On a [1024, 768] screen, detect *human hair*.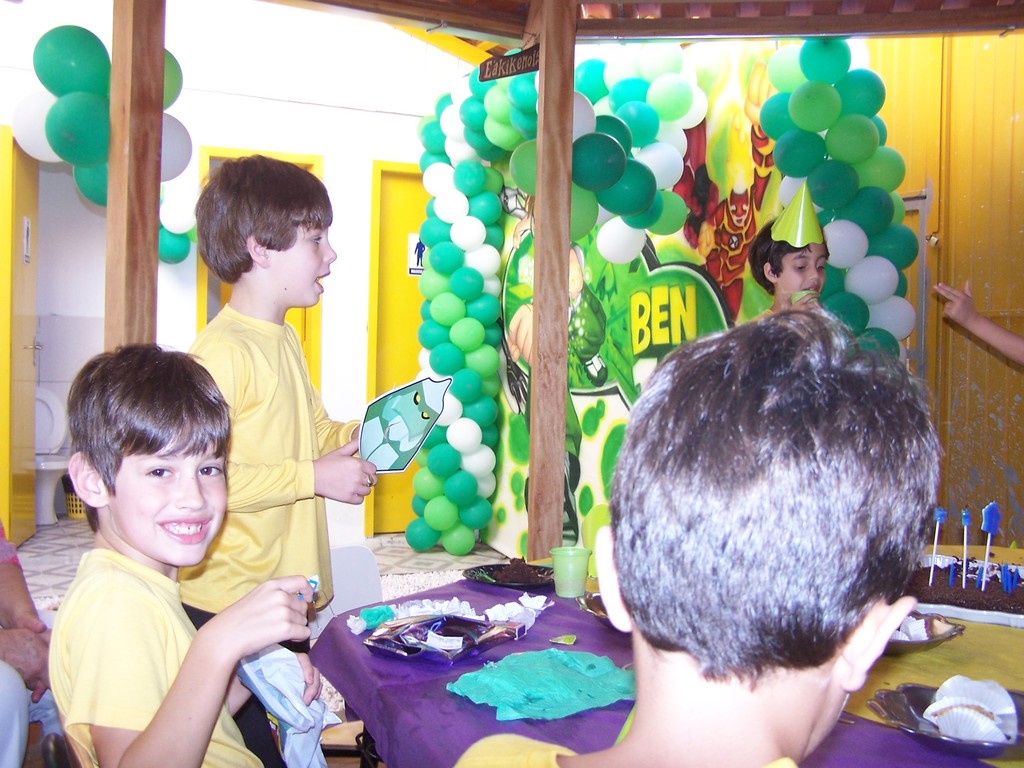
rect(741, 208, 825, 302).
